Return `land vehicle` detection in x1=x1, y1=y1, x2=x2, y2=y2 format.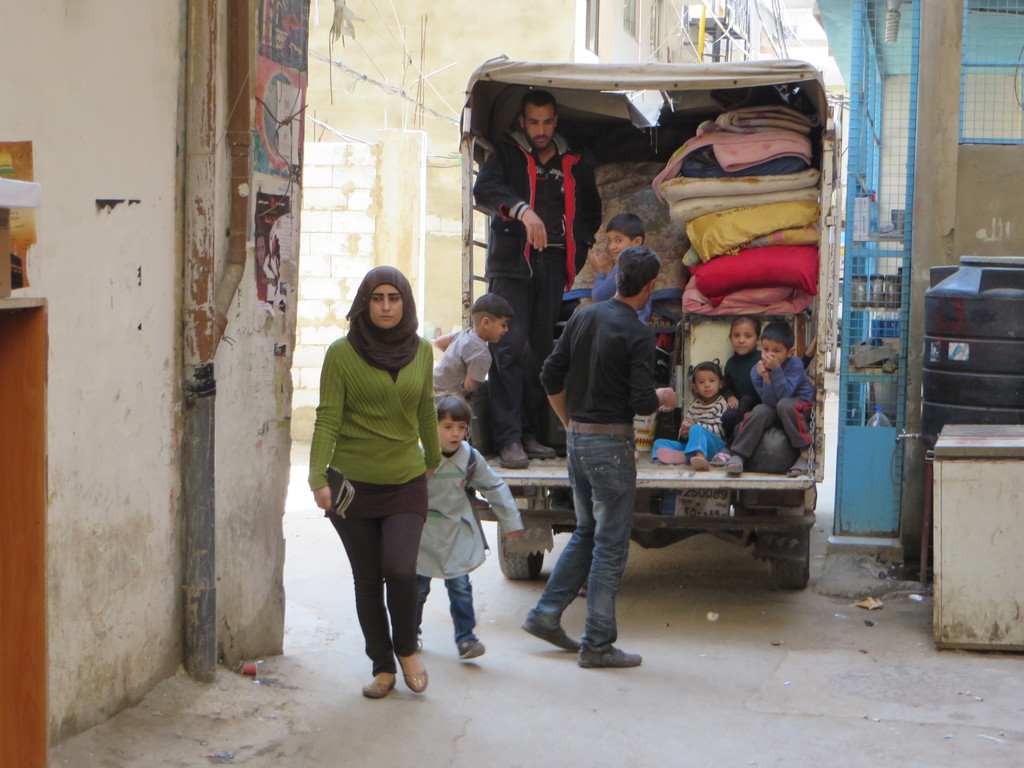
x1=524, y1=138, x2=820, y2=568.
